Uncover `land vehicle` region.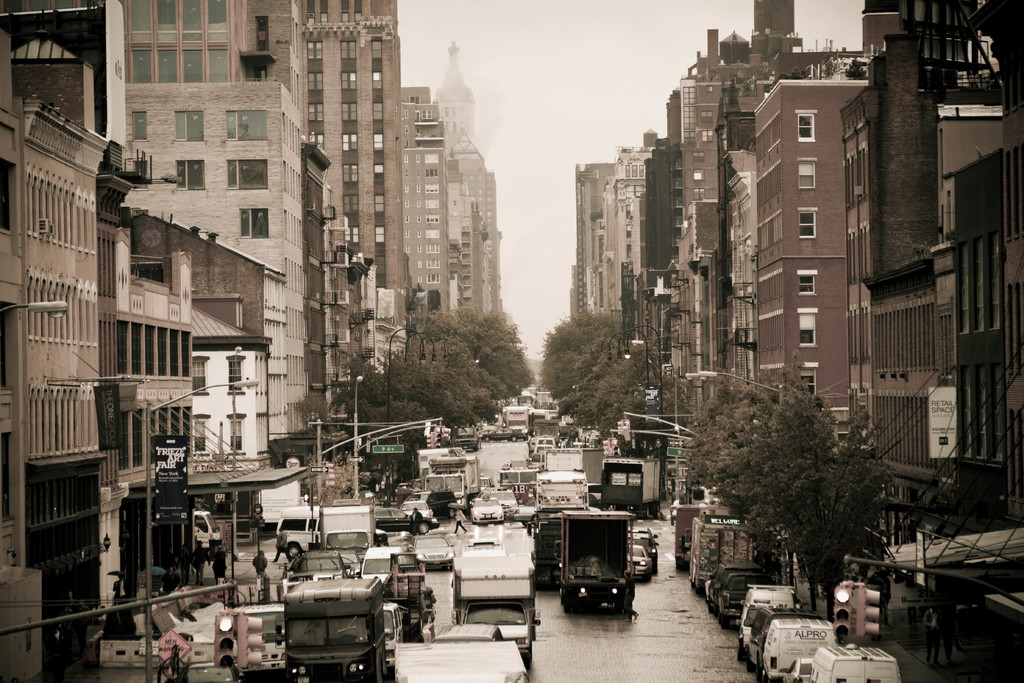
Uncovered: {"x1": 468, "y1": 496, "x2": 506, "y2": 523}.
